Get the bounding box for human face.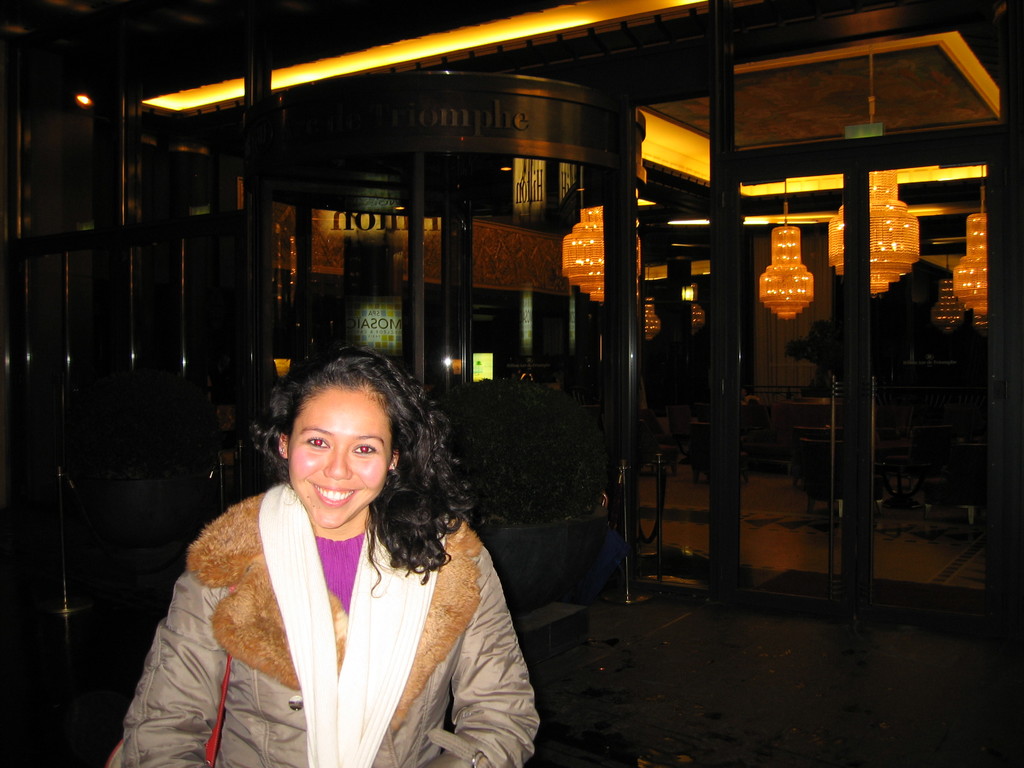
rect(290, 384, 393, 528).
